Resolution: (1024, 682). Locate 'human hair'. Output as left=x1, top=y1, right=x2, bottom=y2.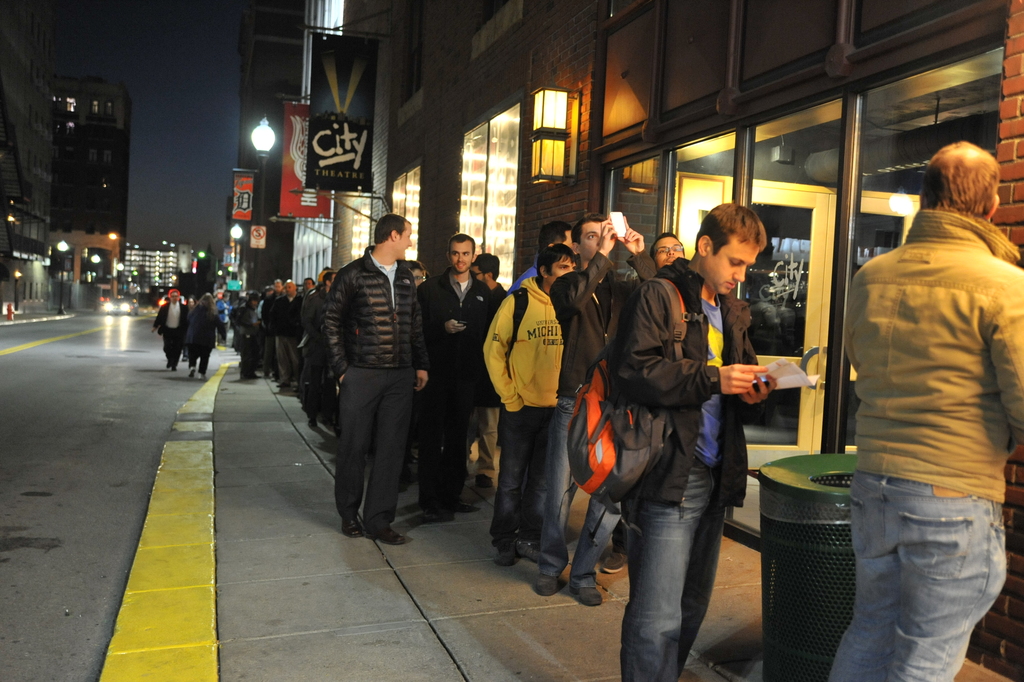
left=373, top=209, right=403, bottom=244.
